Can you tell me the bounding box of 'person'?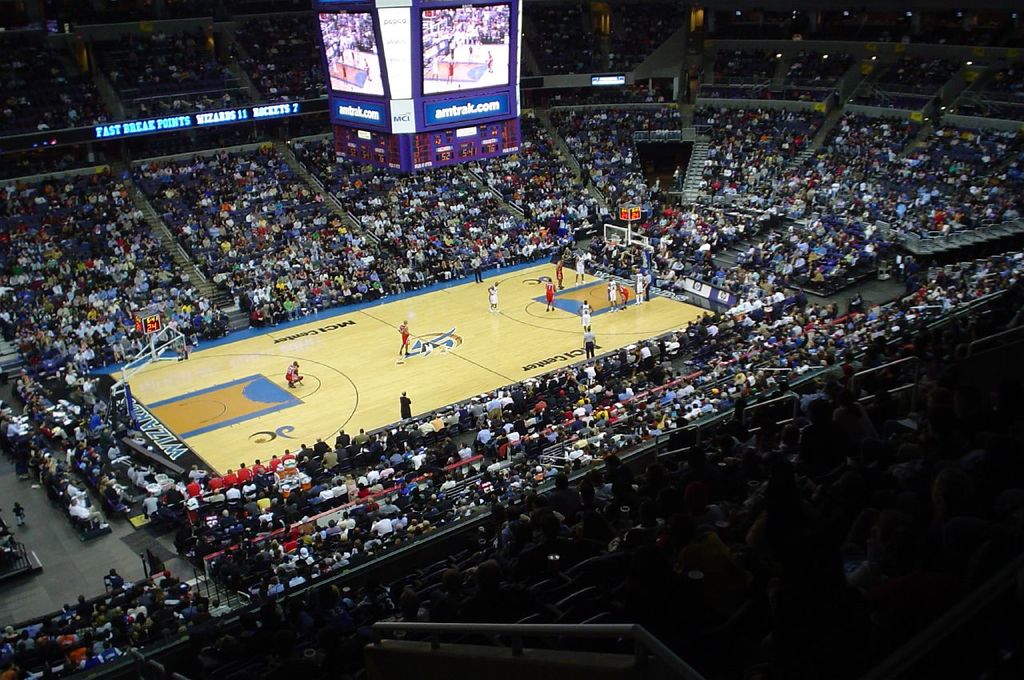
282 359 303 387.
